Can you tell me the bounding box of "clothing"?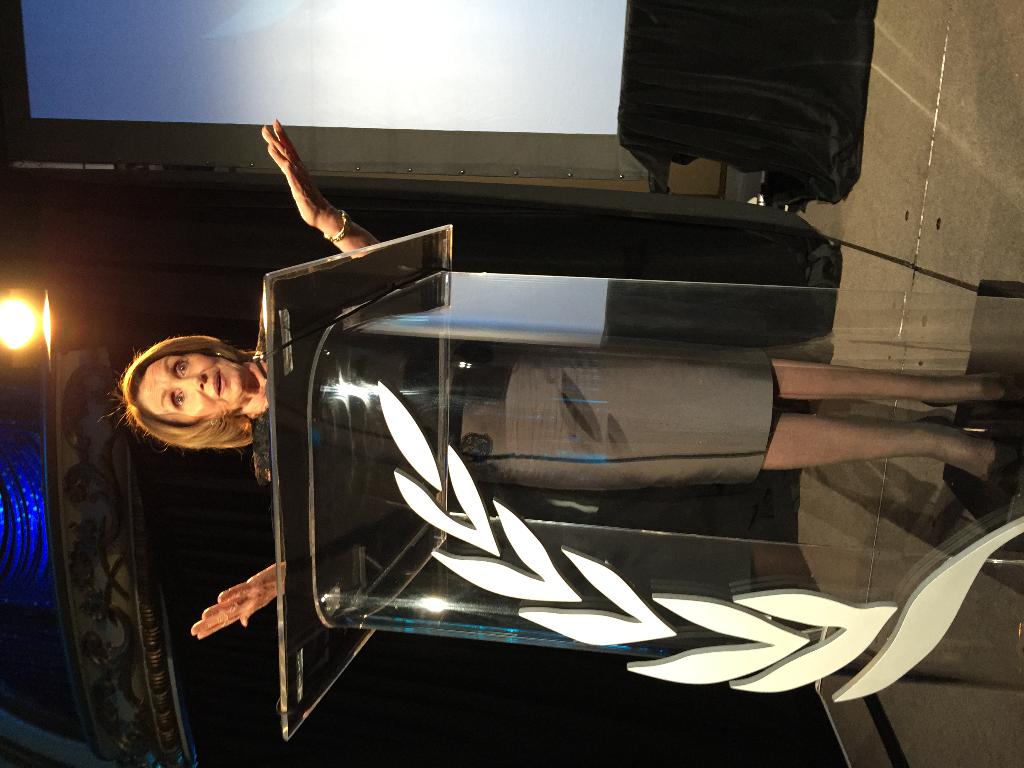
BBox(255, 310, 774, 488).
